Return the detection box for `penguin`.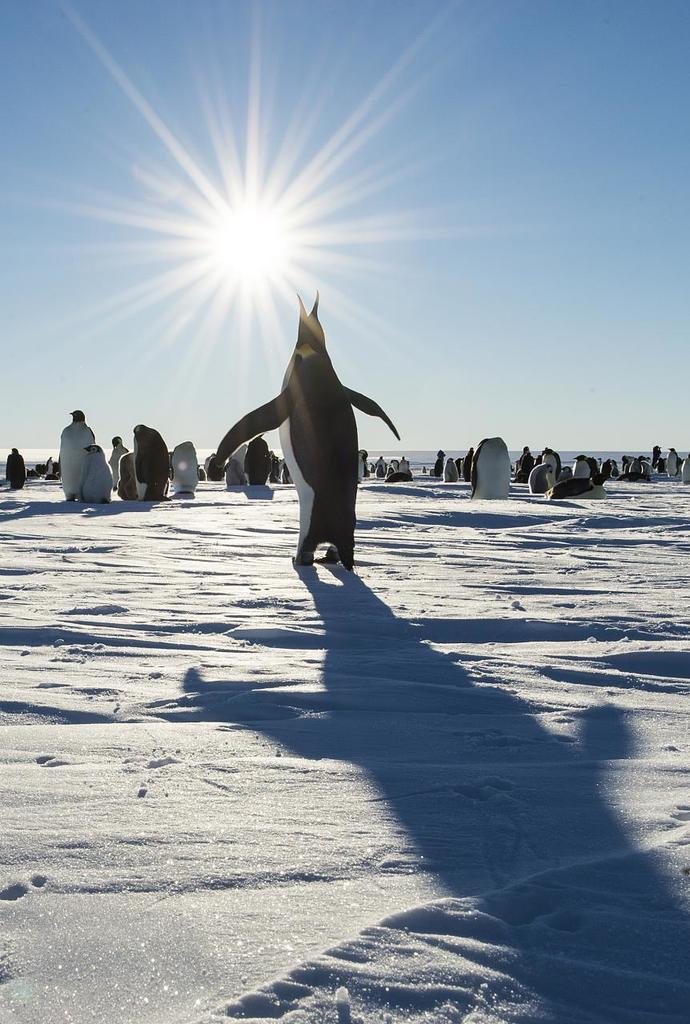
<bbox>392, 455, 416, 478</bbox>.
